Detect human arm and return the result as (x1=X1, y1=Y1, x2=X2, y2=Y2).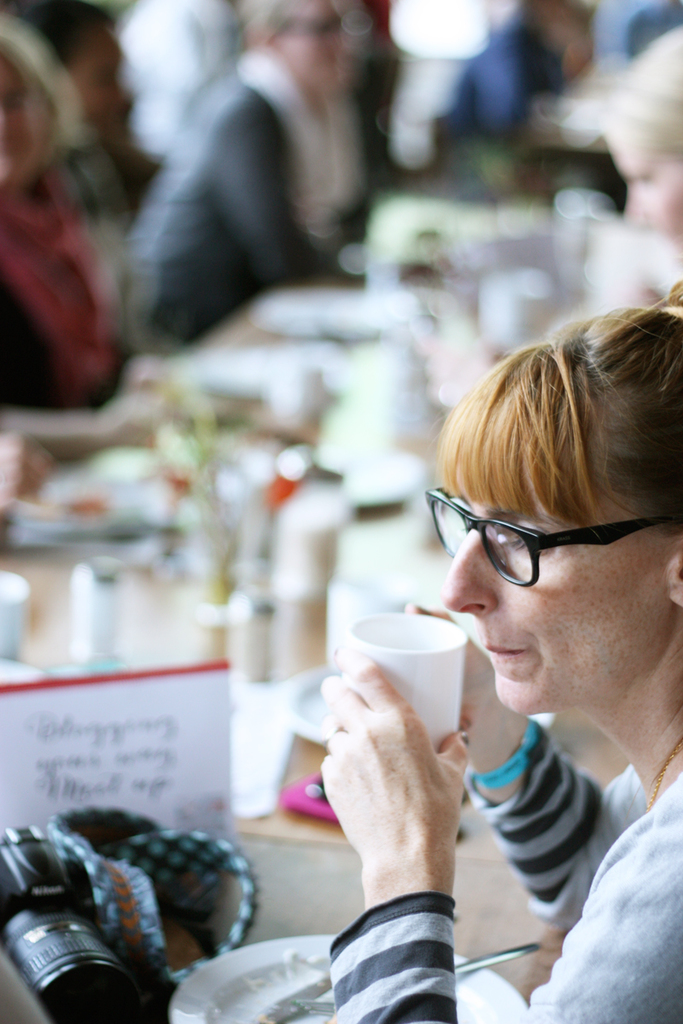
(x1=406, y1=596, x2=641, y2=940).
